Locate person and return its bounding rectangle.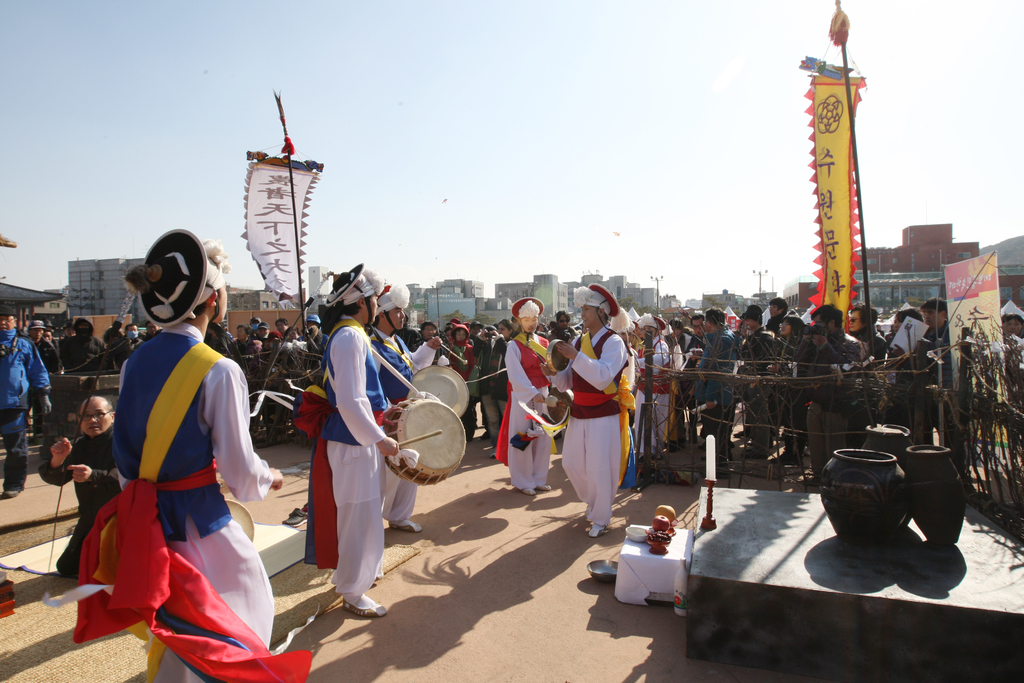
(78, 245, 268, 678).
